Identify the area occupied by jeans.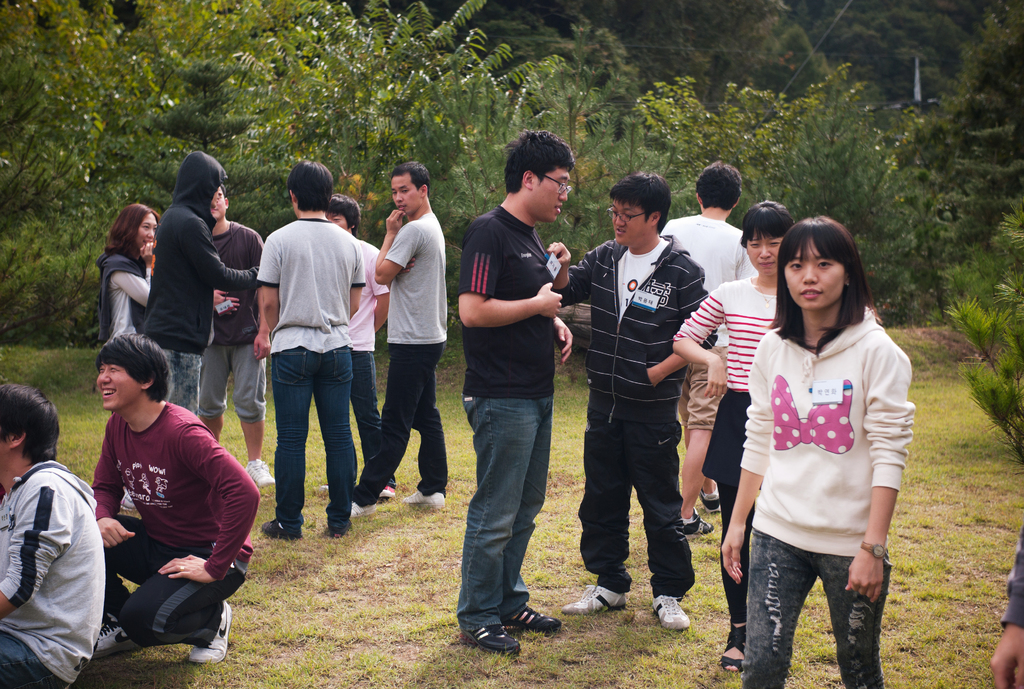
Area: [744, 526, 892, 688].
